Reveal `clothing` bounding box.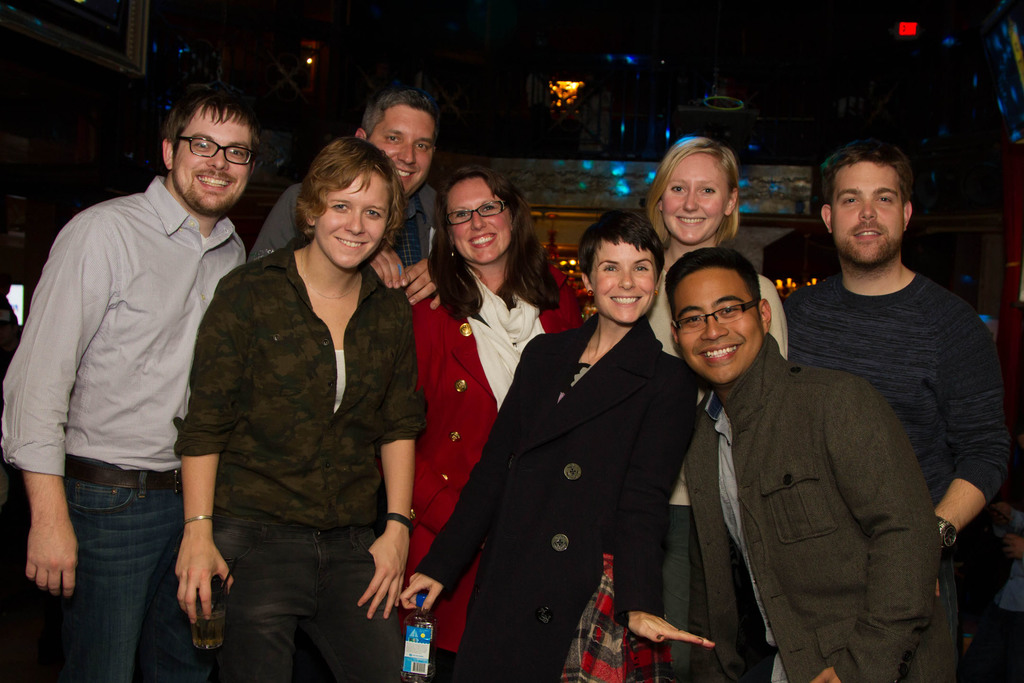
Revealed: [left=651, top=256, right=793, bottom=682].
